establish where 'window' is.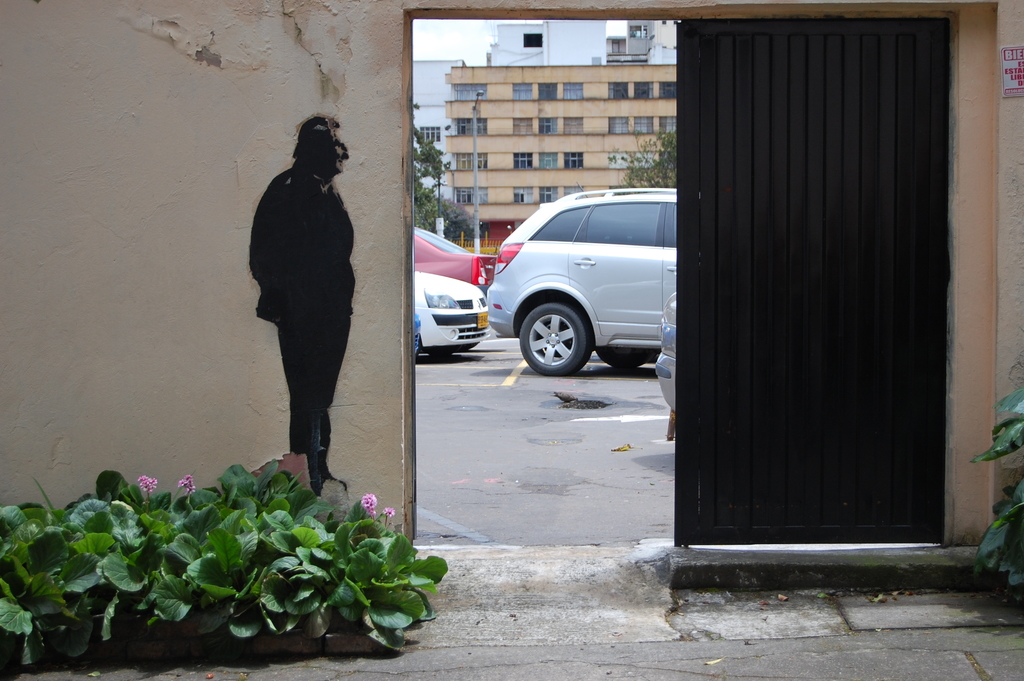
Established at 605,81,625,99.
